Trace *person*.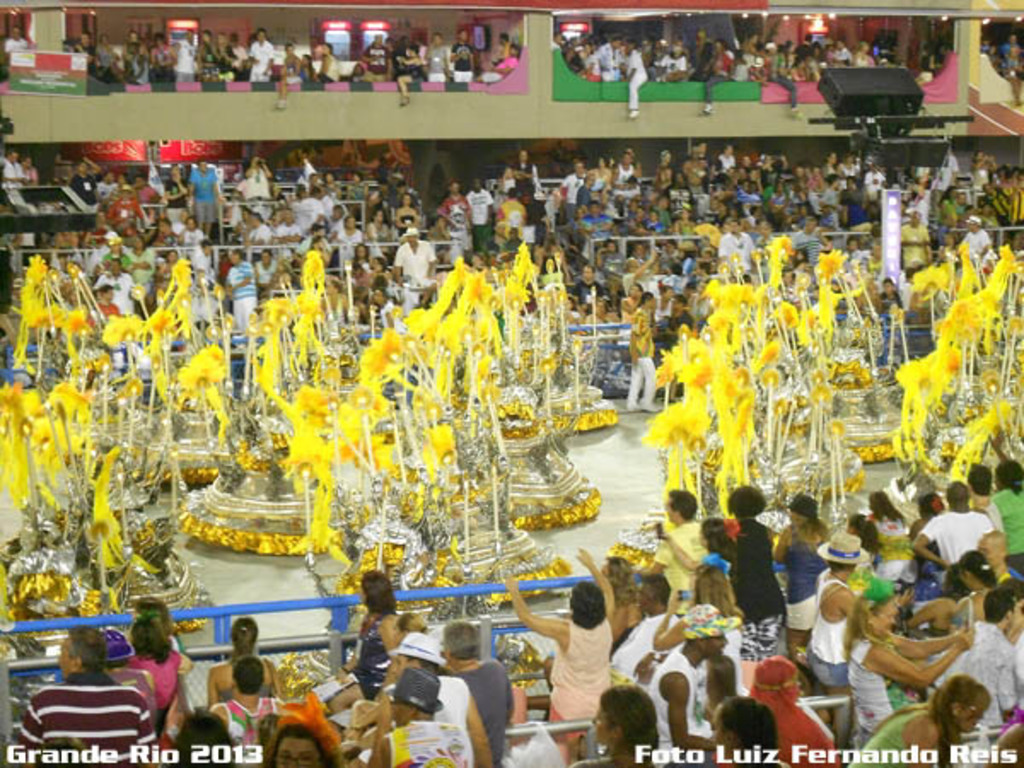
Traced to BBox(266, 729, 333, 766).
